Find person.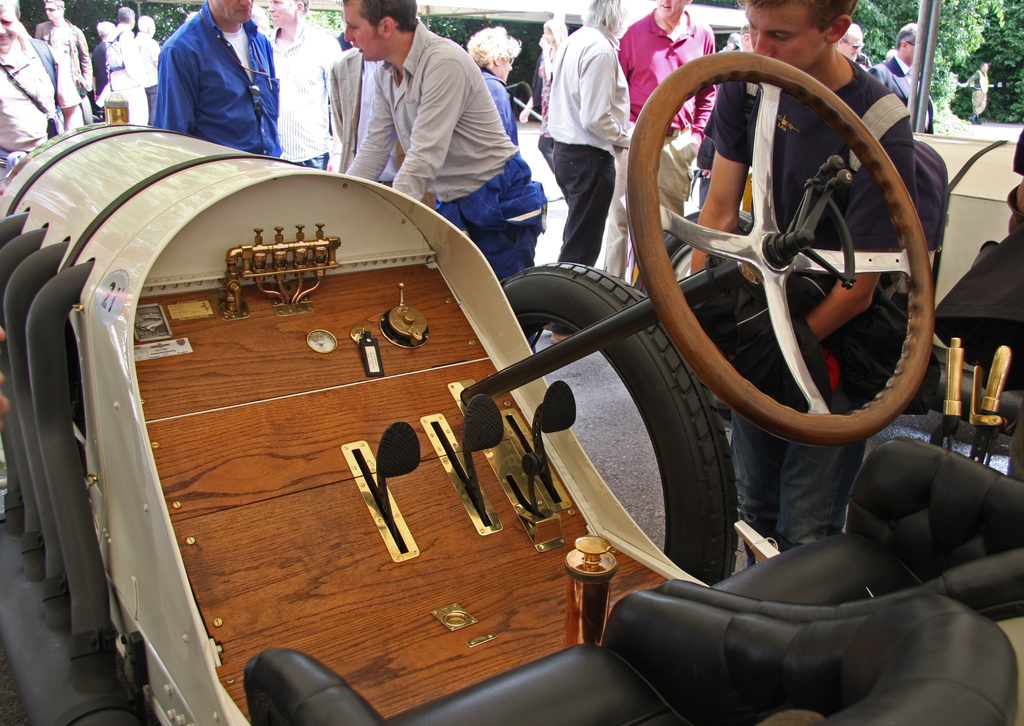
127:1:284:156.
